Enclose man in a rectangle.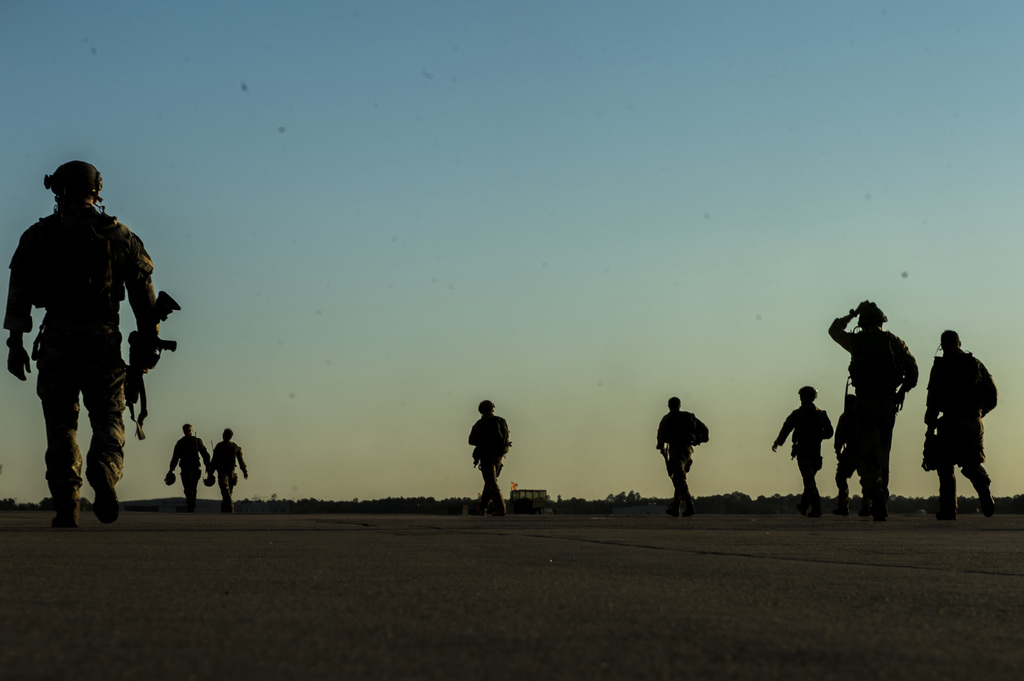
rect(461, 394, 513, 509).
